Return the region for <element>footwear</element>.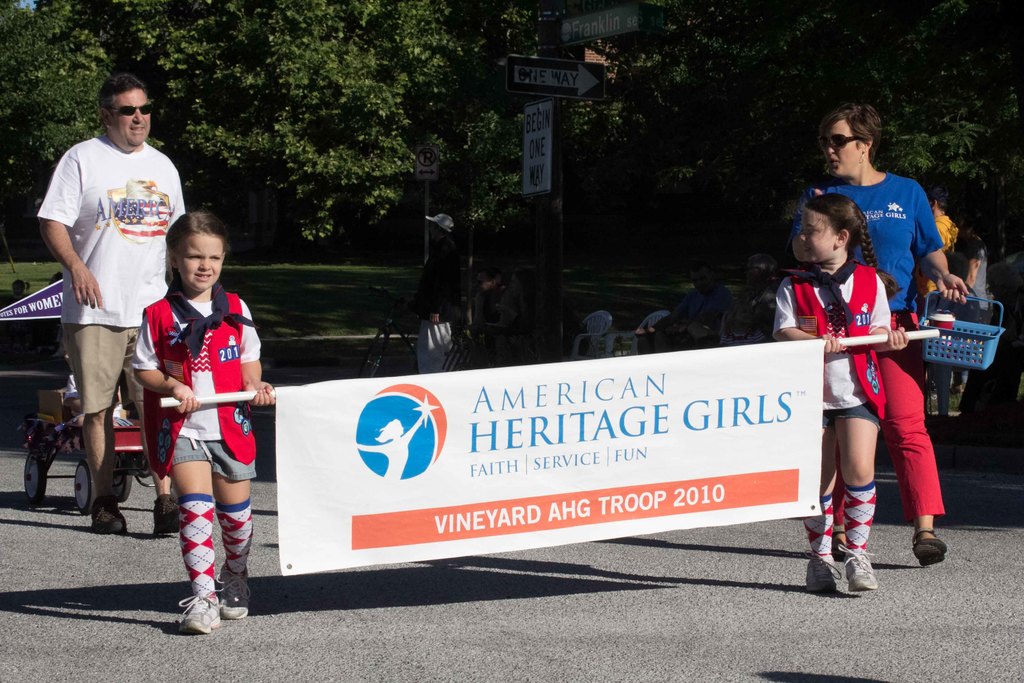
box=[175, 586, 220, 629].
